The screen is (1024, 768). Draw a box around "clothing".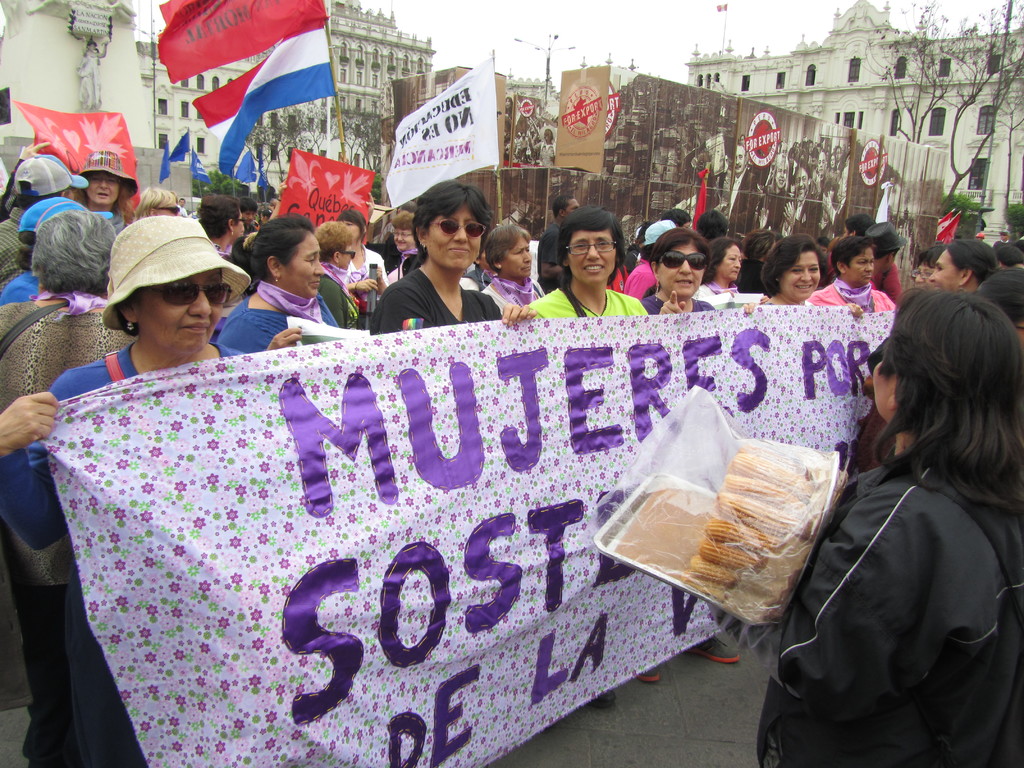
517 289 660 323.
